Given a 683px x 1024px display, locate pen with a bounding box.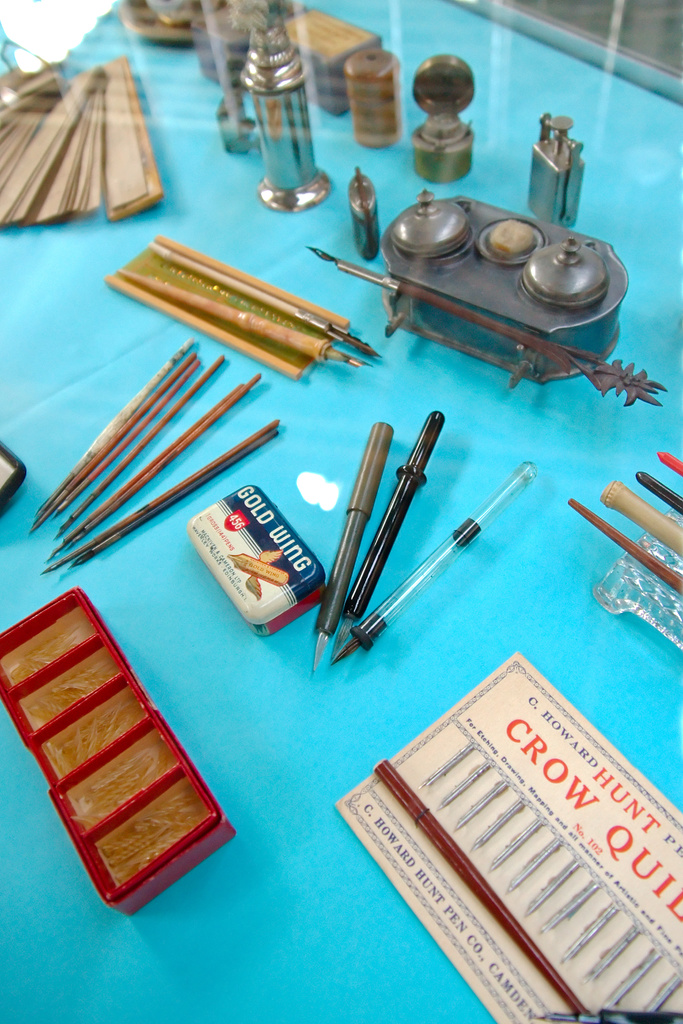
Located: rect(324, 404, 442, 660).
